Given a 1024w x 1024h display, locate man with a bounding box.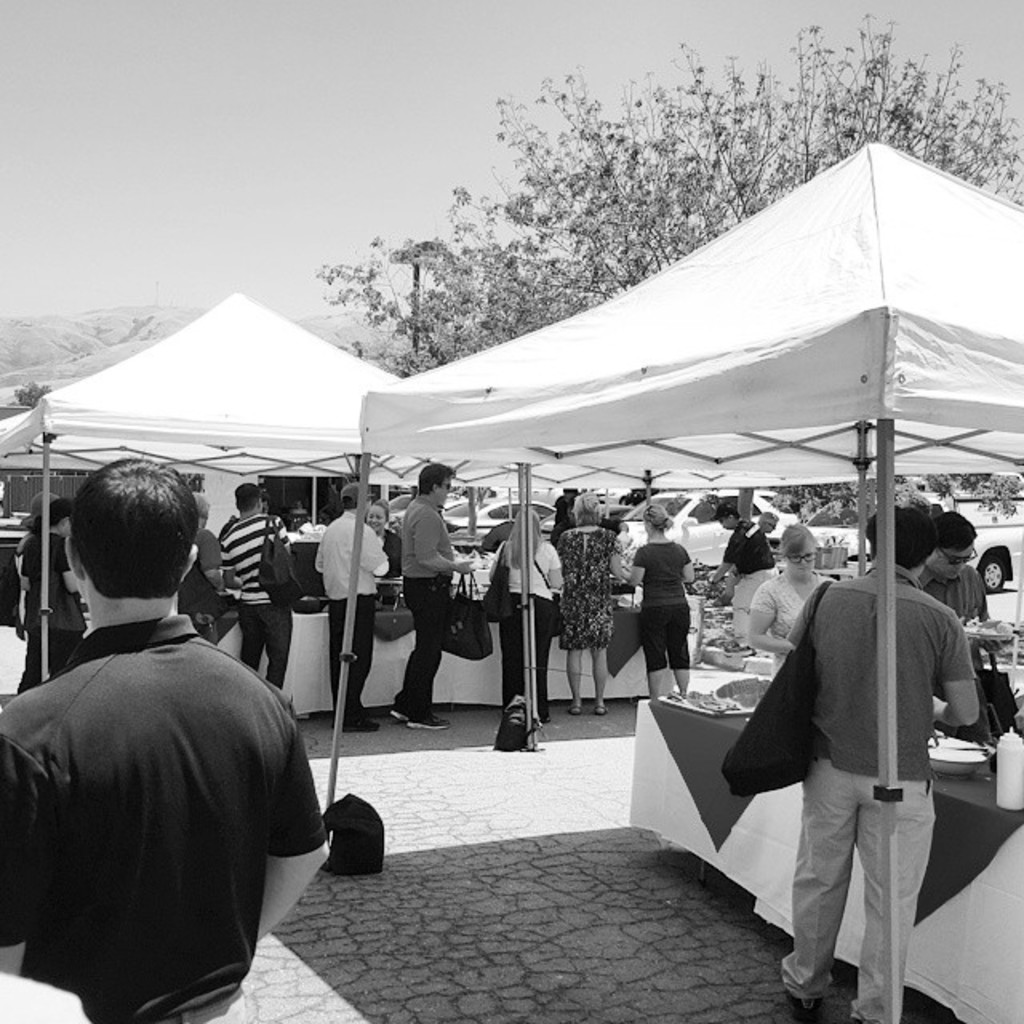
Located: BBox(392, 464, 477, 728).
